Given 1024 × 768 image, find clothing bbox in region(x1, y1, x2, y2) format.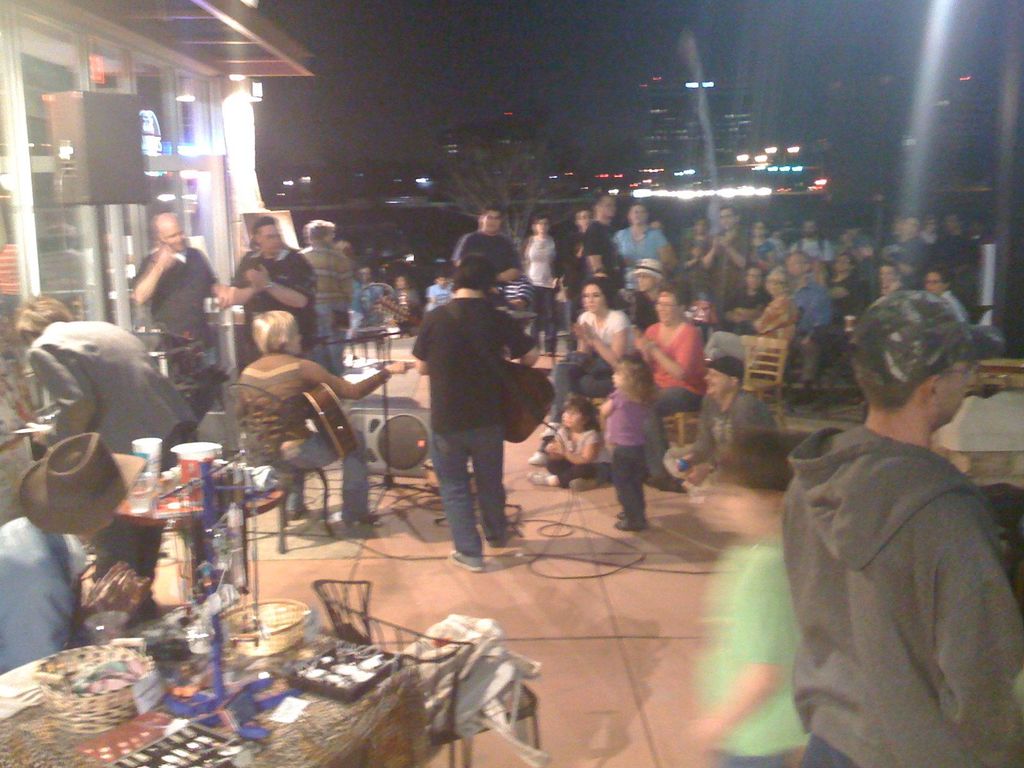
region(794, 281, 840, 380).
